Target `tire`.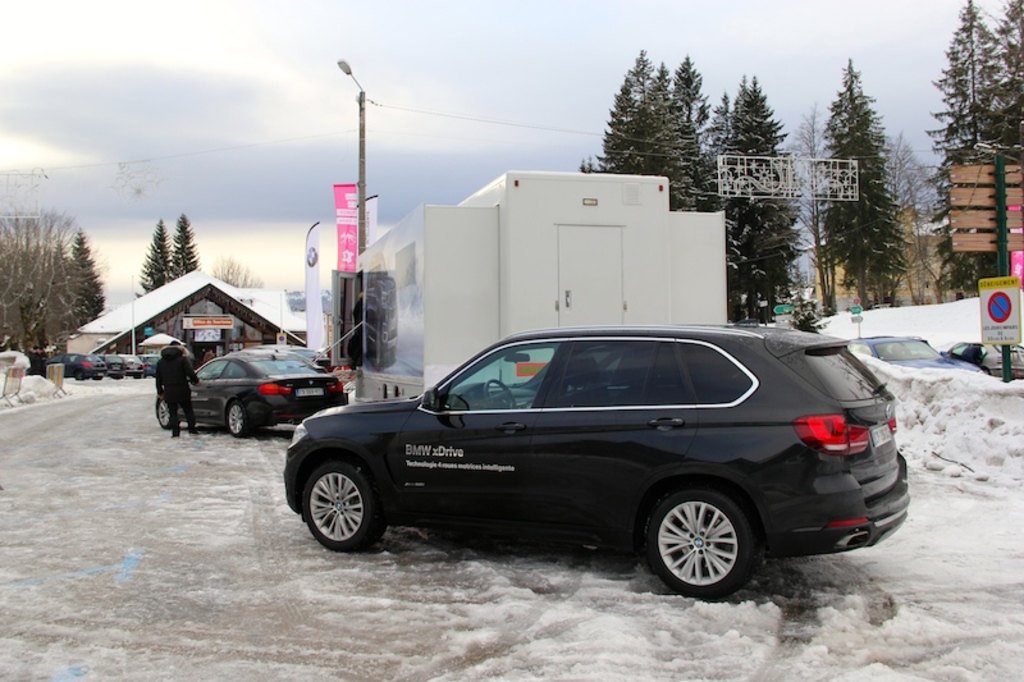
Target region: bbox(72, 370, 83, 381).
